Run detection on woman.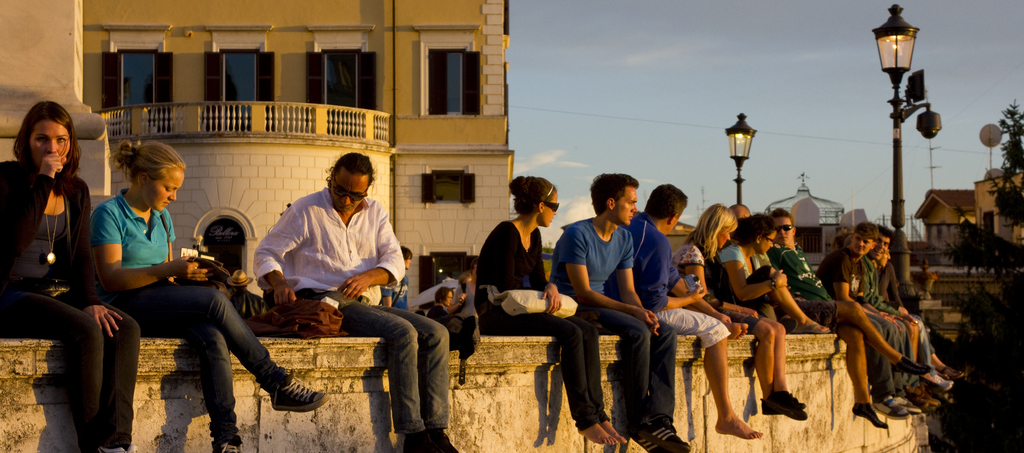
Result: {"x1": 671, "y1": 202, "x2": 806, "y2": 423}.
